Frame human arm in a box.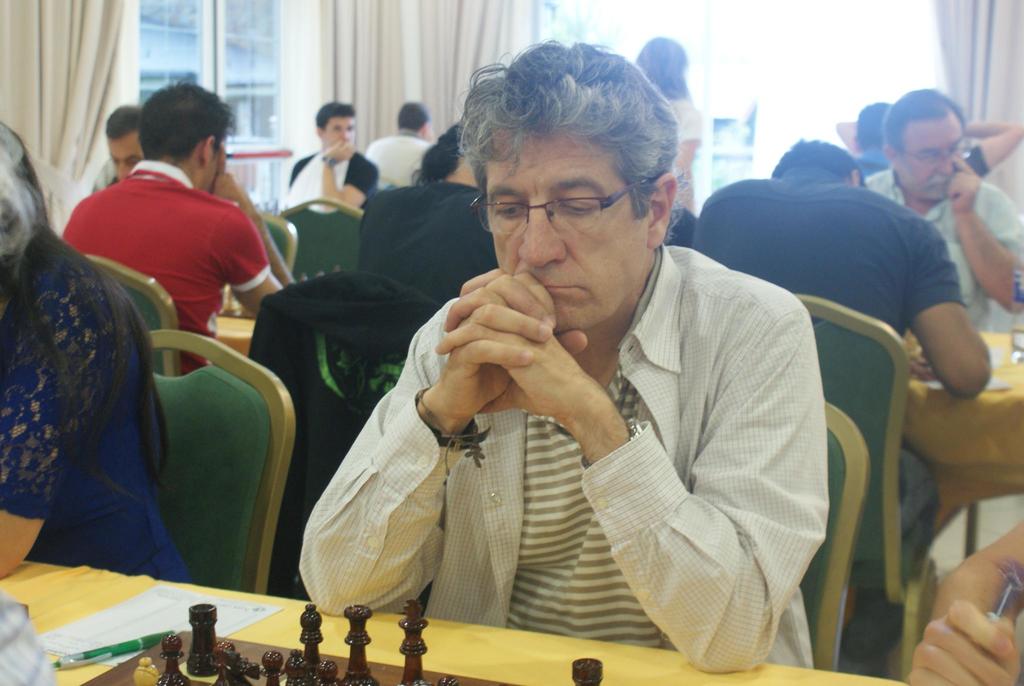
crop(301, 271, 588, 616).
